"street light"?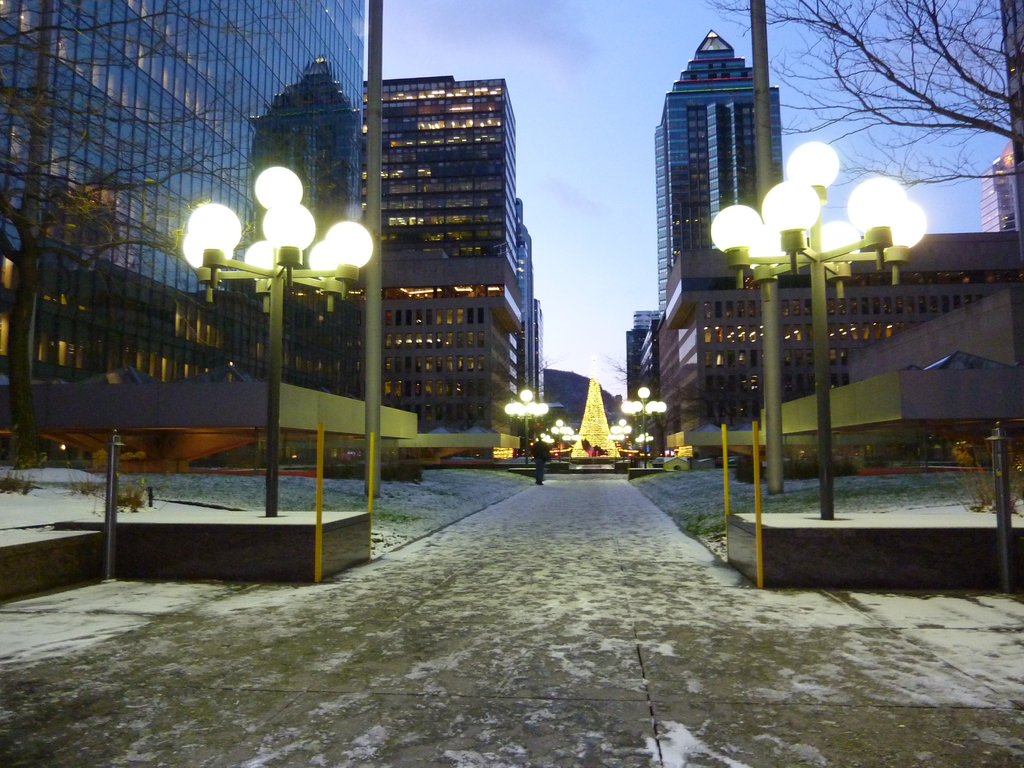
x1=635 y1=429 x2=655 y2=455
